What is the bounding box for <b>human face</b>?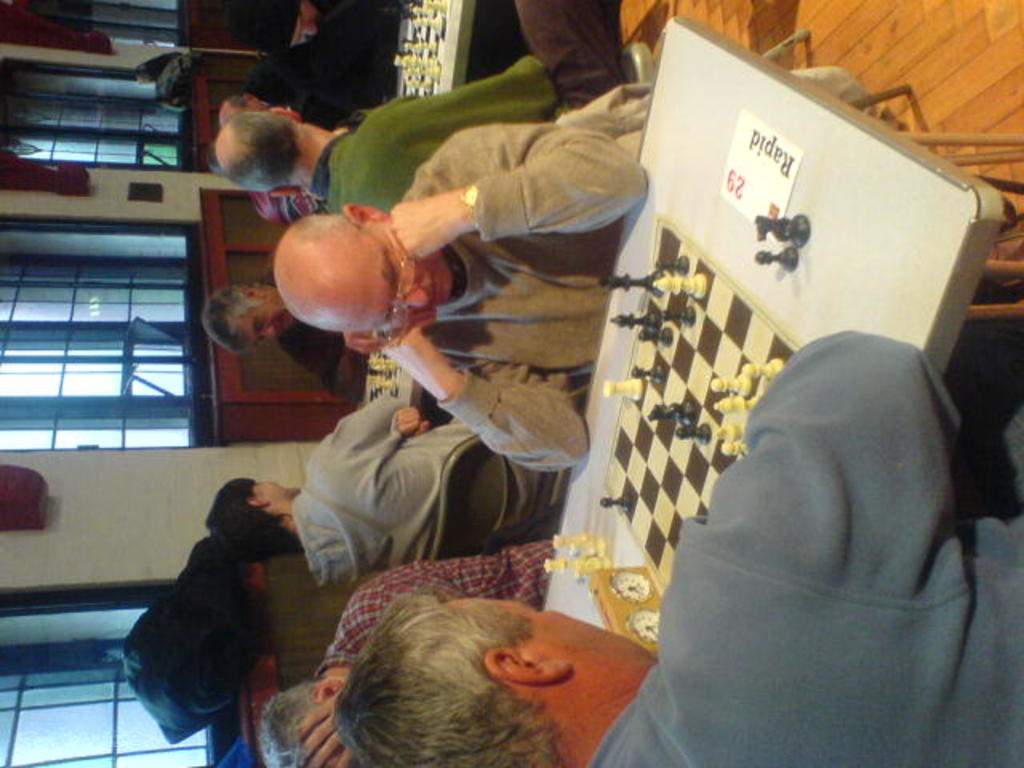
(x1=237, y1=296, x2=294, y2=342).
